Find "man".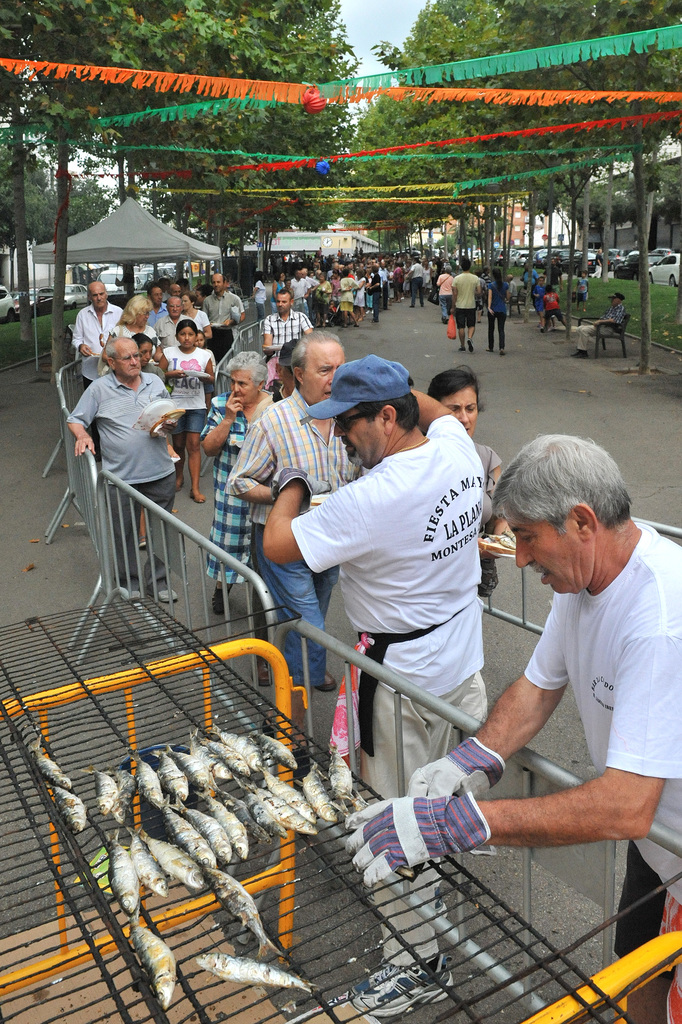
x1=69, y1=345, x2=190, y2=597.
